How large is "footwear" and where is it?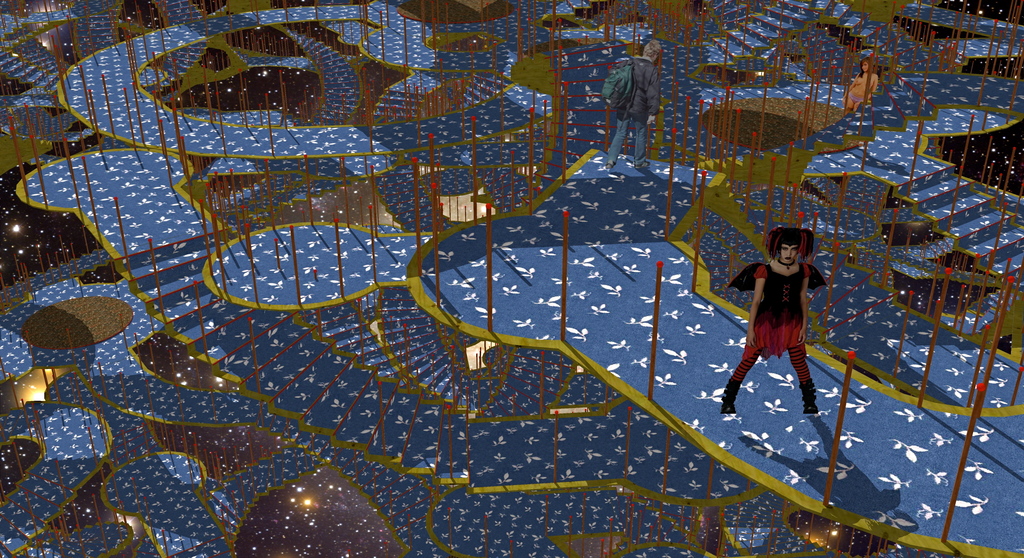
Bounding box: [left=719, top=379, right=737, bottom=416].
